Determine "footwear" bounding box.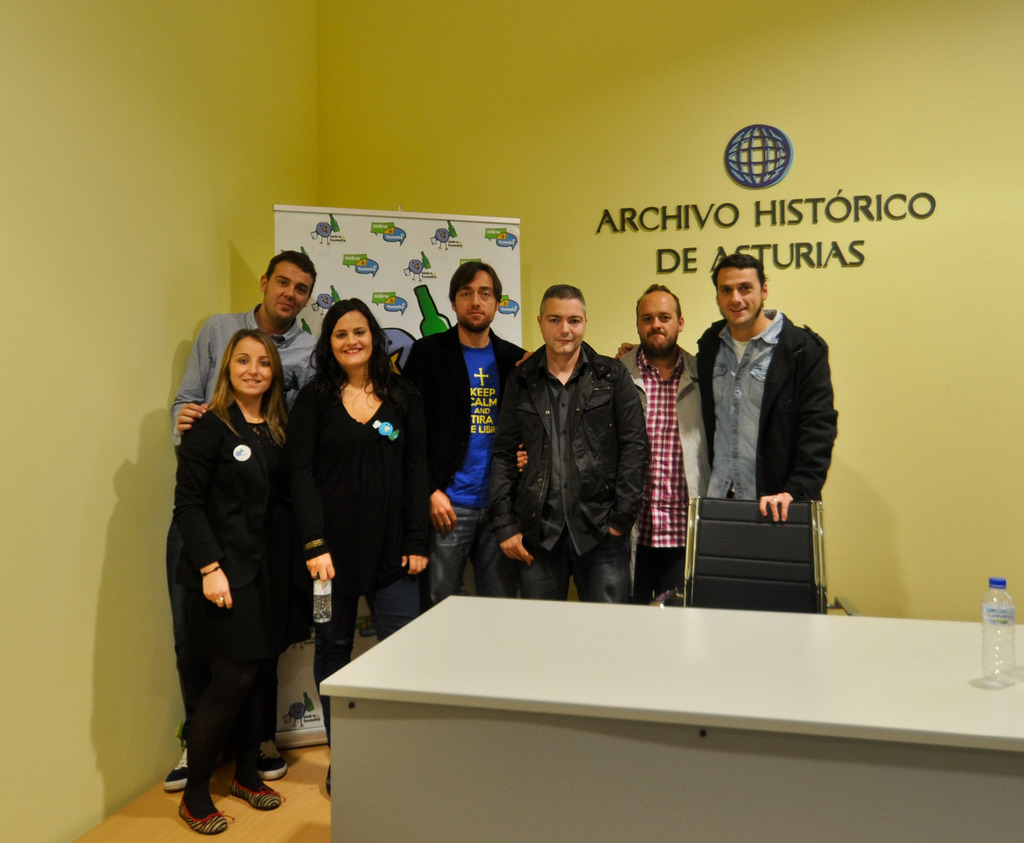
Determined: 176, 793, 230, 841.
